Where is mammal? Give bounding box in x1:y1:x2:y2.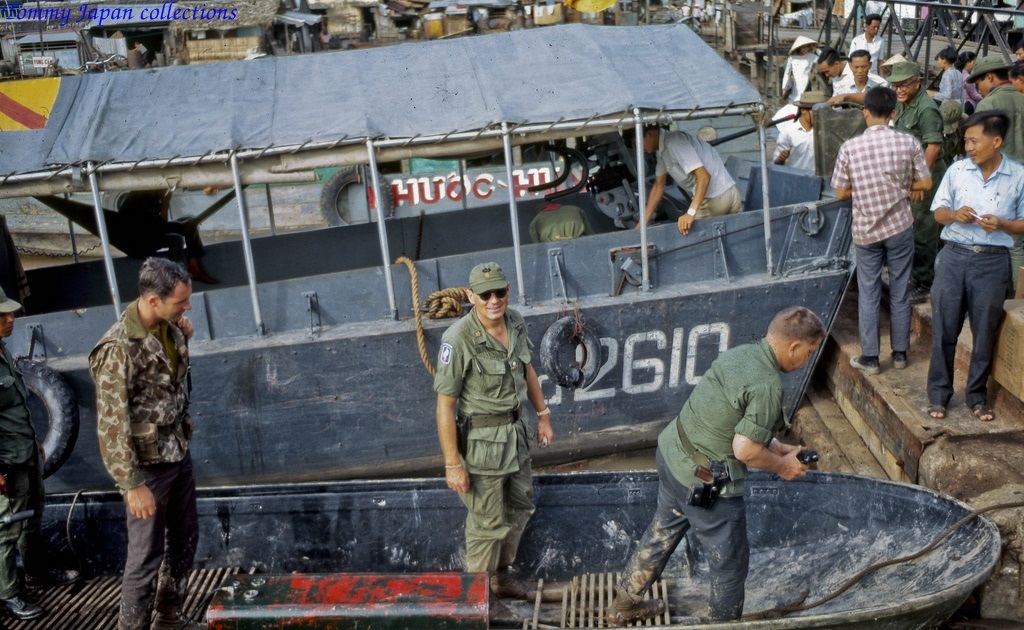
966:50:1023:167.
